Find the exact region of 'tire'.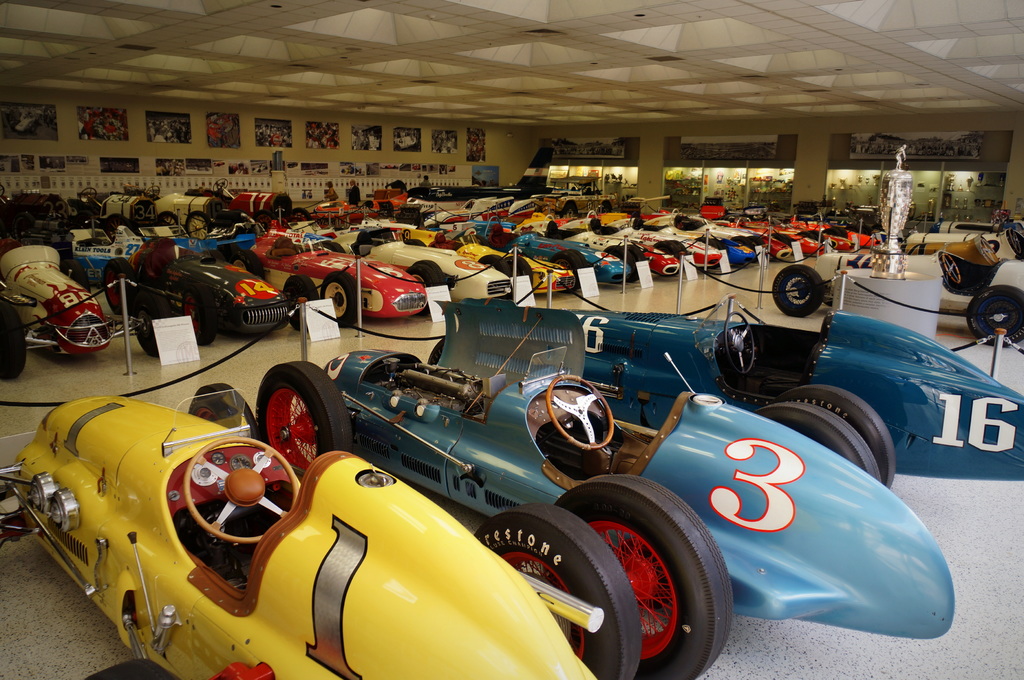
Exact region: crop(577, 476, 735, 679).
